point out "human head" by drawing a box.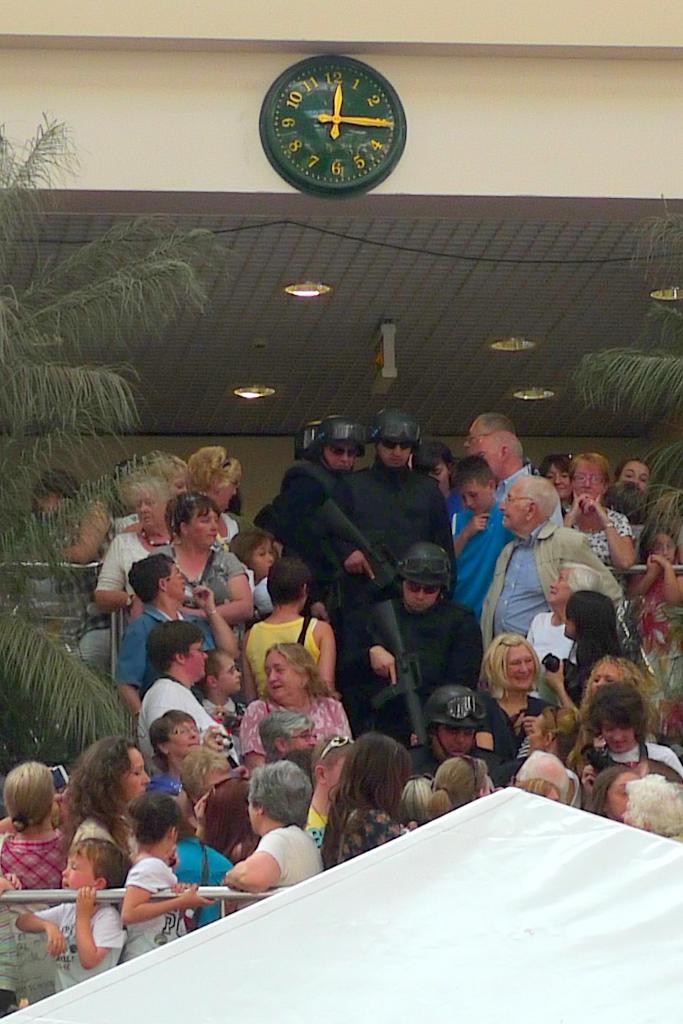
pyautogui.locateOnScreen(399, 775, 429, 822).
